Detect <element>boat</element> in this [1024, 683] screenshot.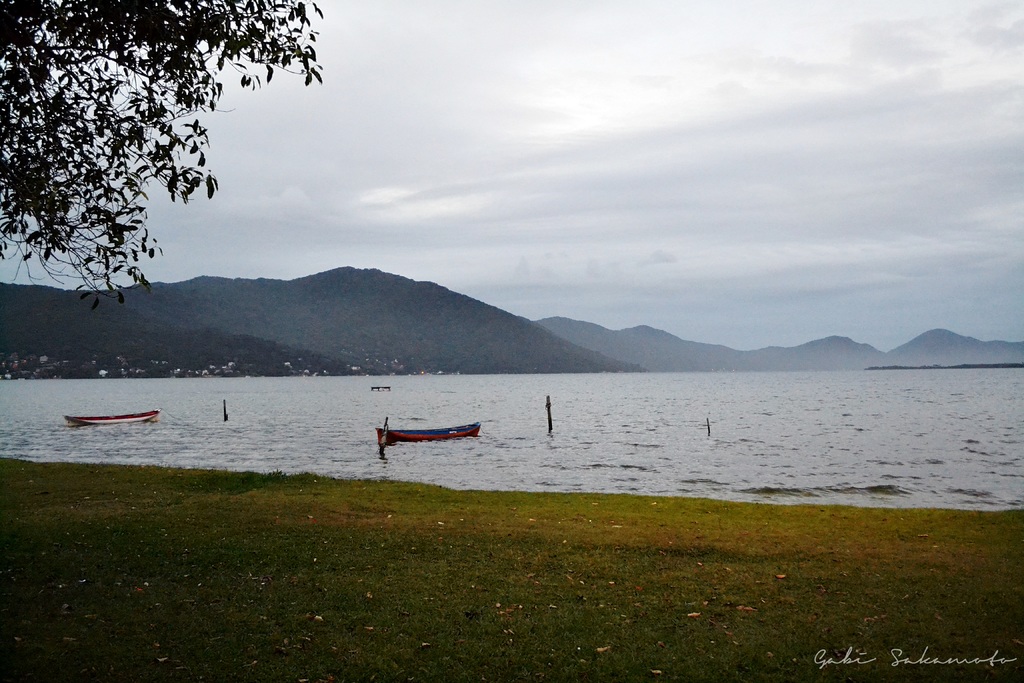
Detection: (58,406,159,425).
